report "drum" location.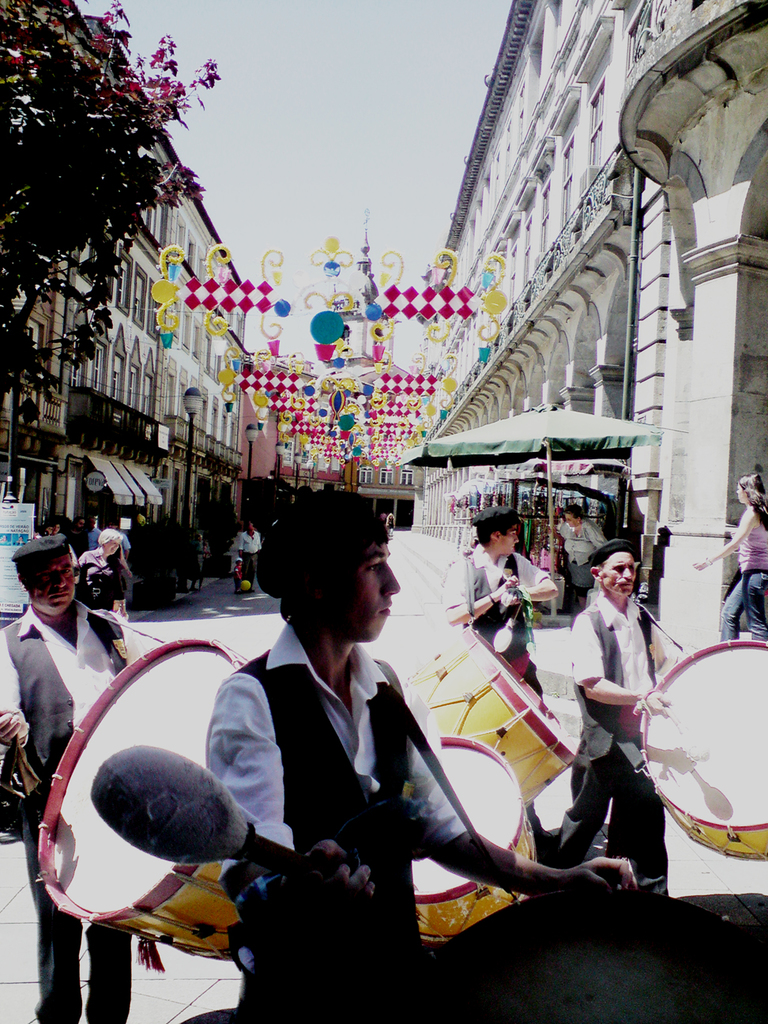
Report: 631, 618, 765, 858.
